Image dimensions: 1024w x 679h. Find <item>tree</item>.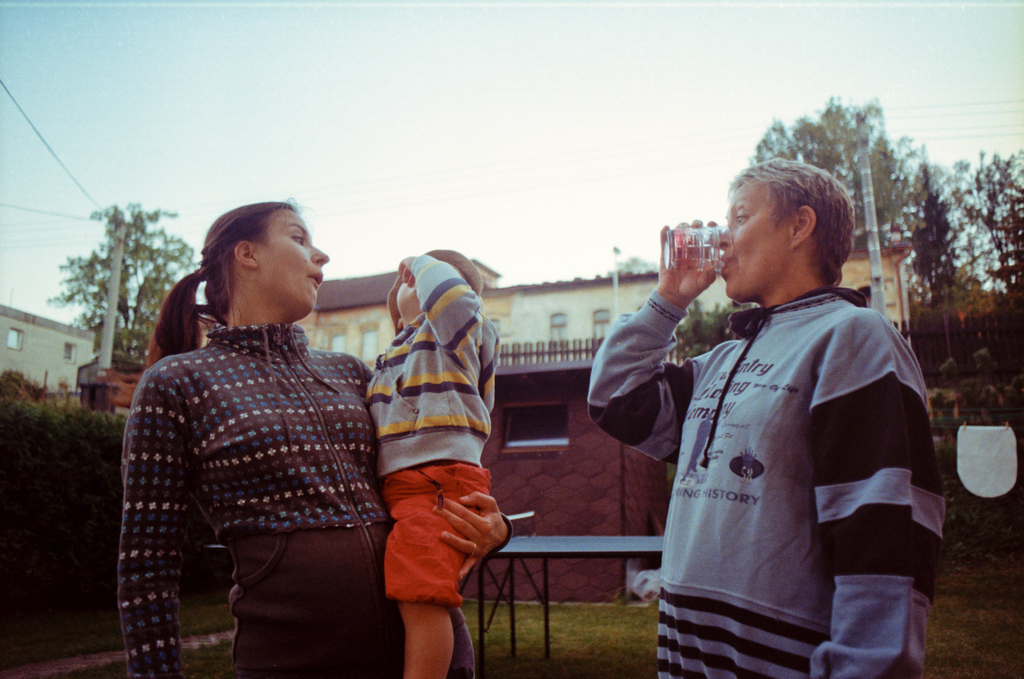
{"x1": 49, "y1": 204, "x2": 207, "y2": 364}.
